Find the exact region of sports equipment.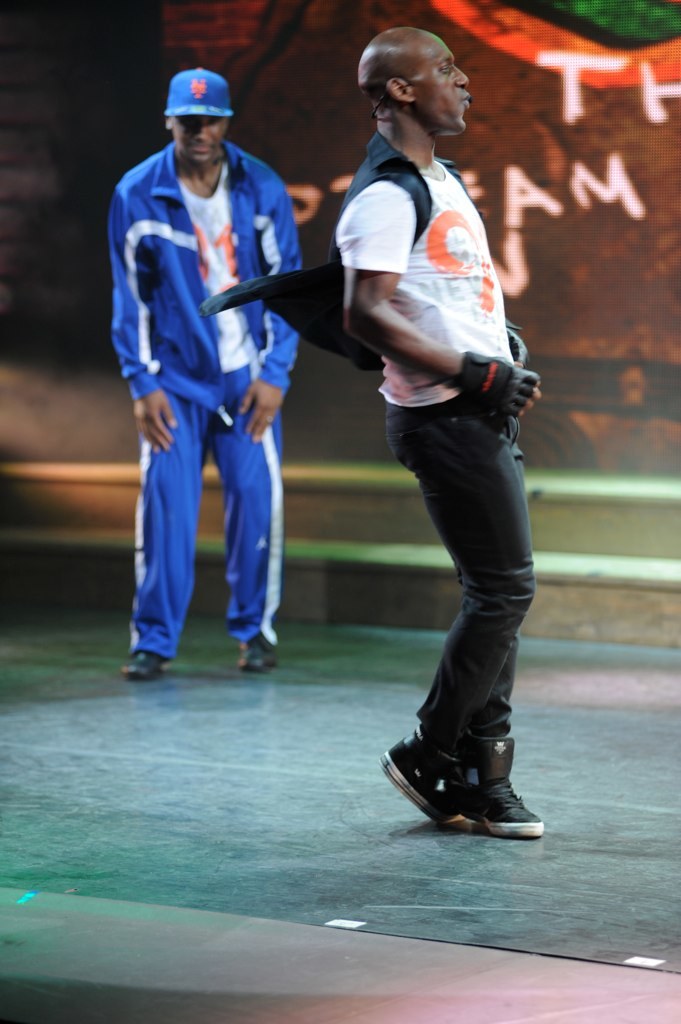
Exact region: pyautogui.locateOnScreen(376, 731, 459, 824).
